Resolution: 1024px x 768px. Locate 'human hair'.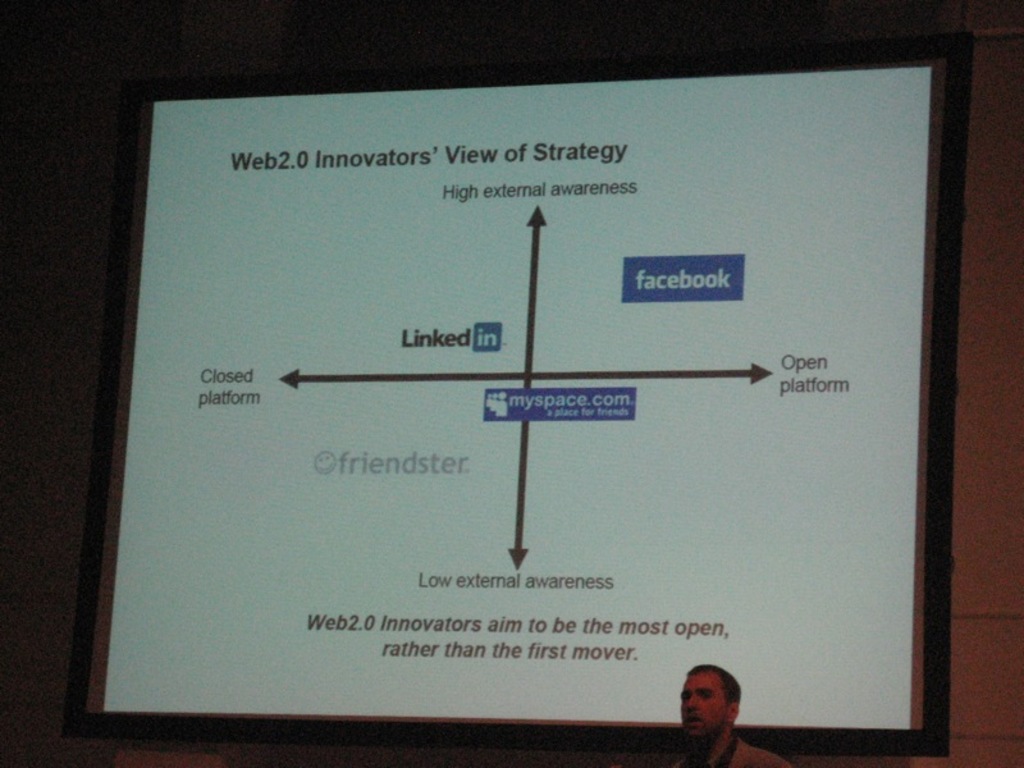
x1=677 y1=662 x2=744 y2=712.
